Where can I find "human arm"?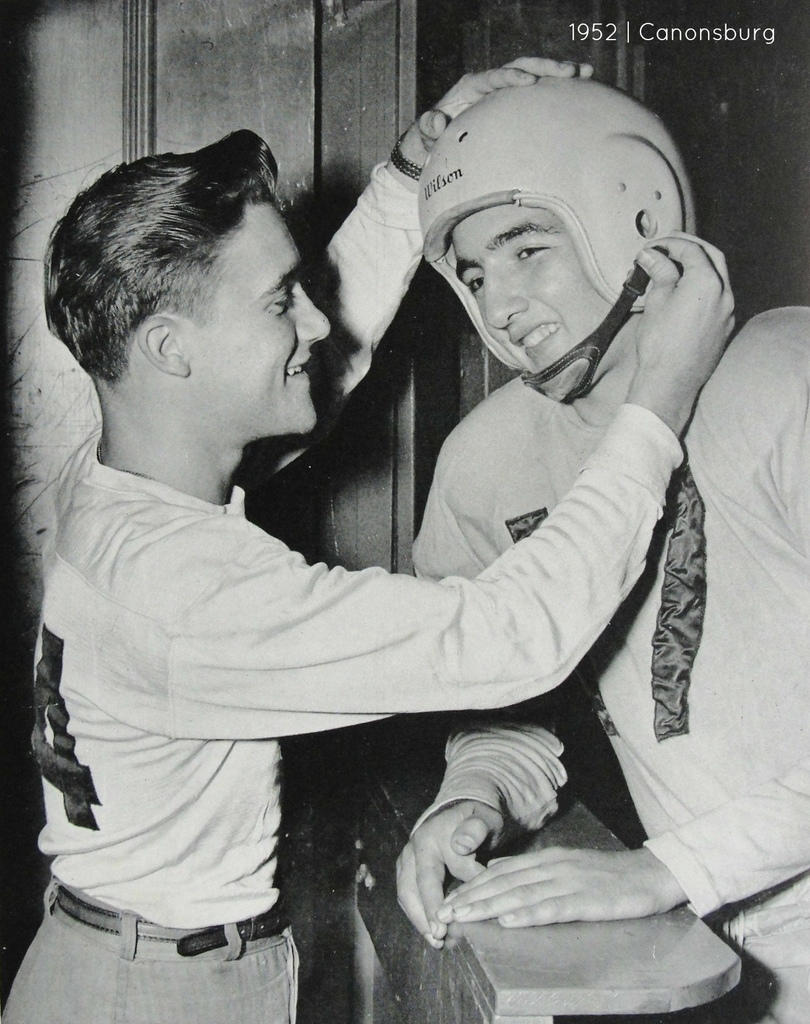
You can find it at <box>422,291,809,950</box>.
